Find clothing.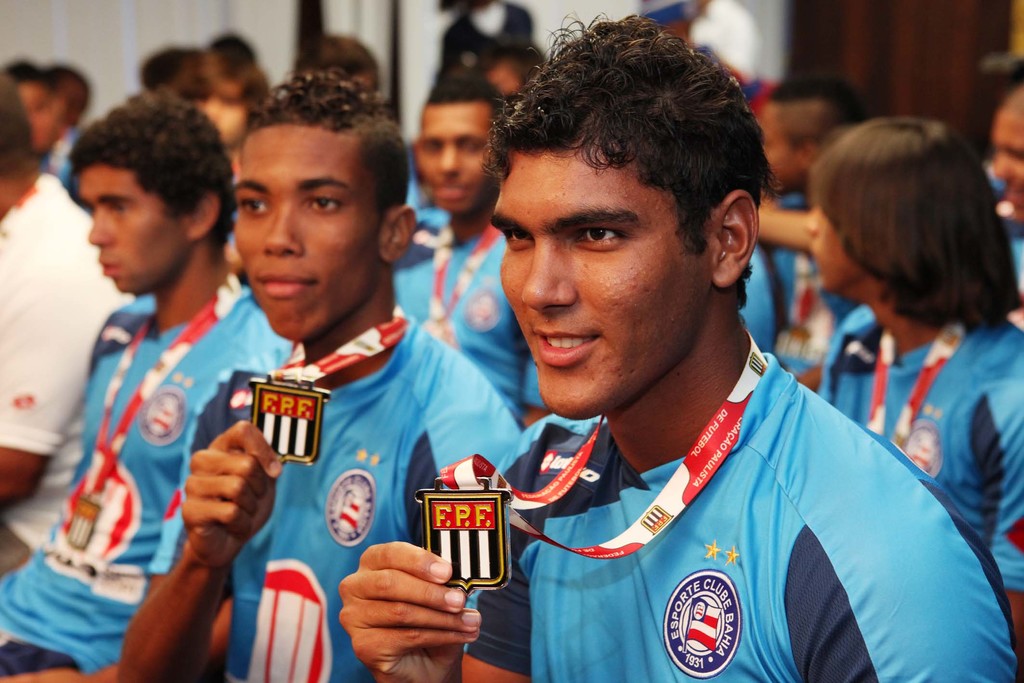
(left=810, top=310, right=1023, bottom=595).
